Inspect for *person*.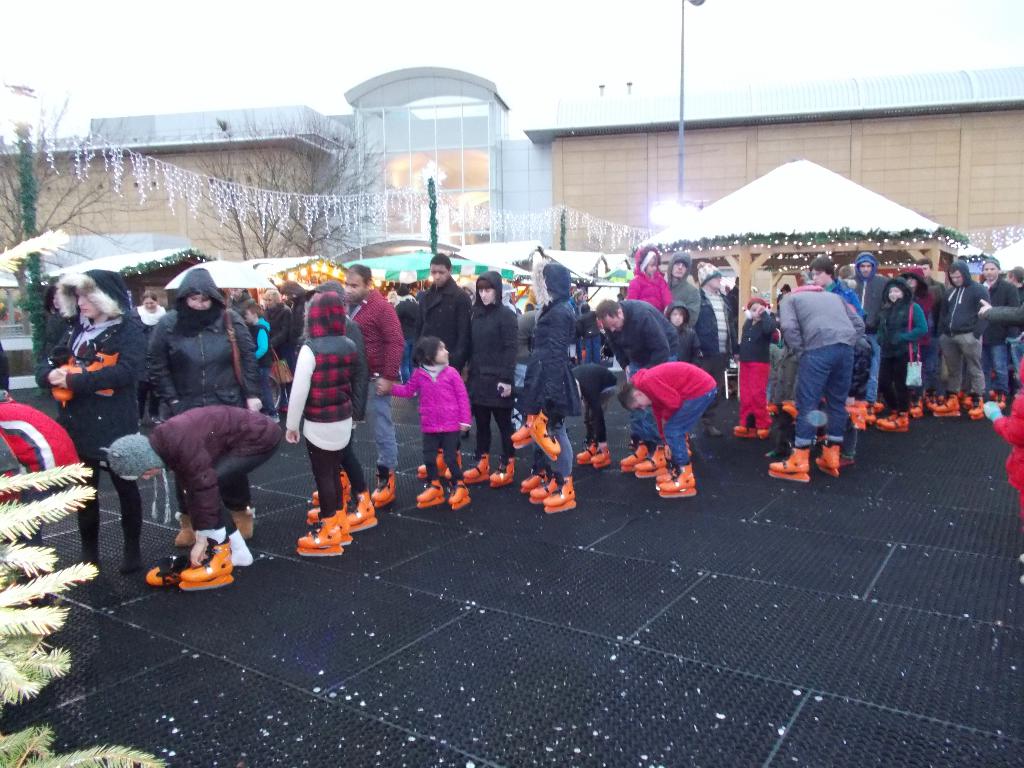
Inspection: rect(134, 285, 164, 428).
